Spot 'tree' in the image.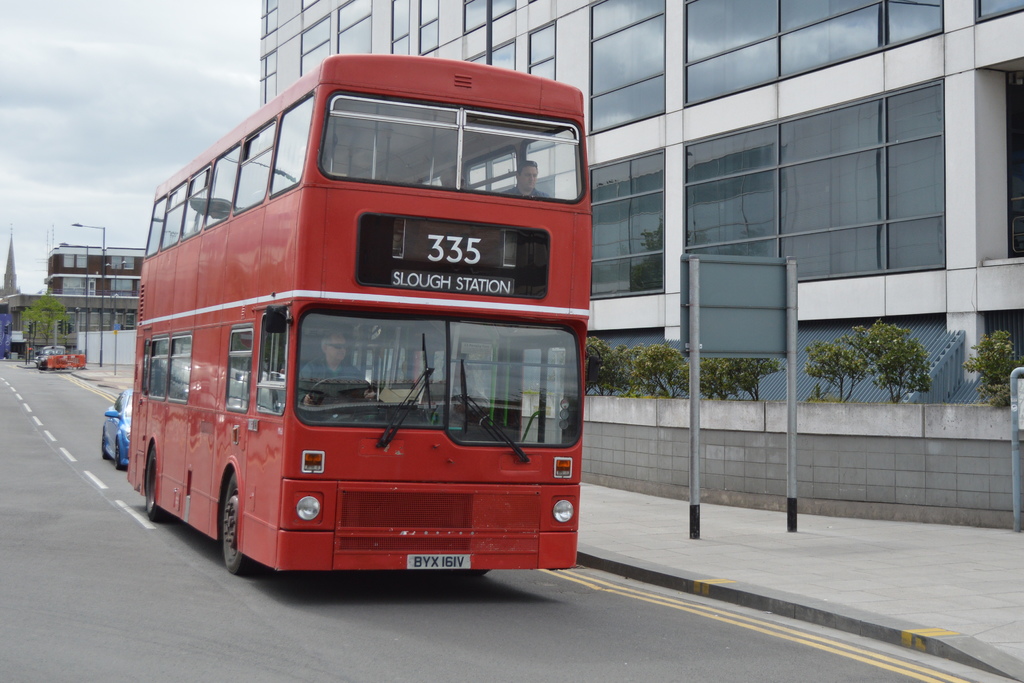
'tree' found at <bbox>19, 293, 69, 345</bbox>.
